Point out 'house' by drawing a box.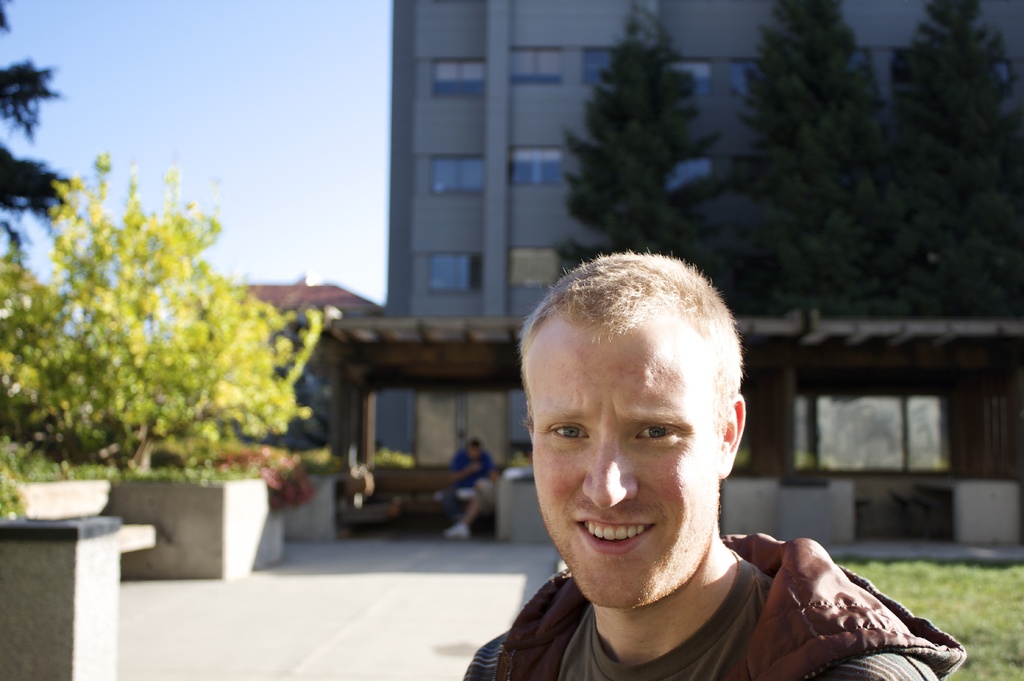
bbox(239, 280, 385, 326).
